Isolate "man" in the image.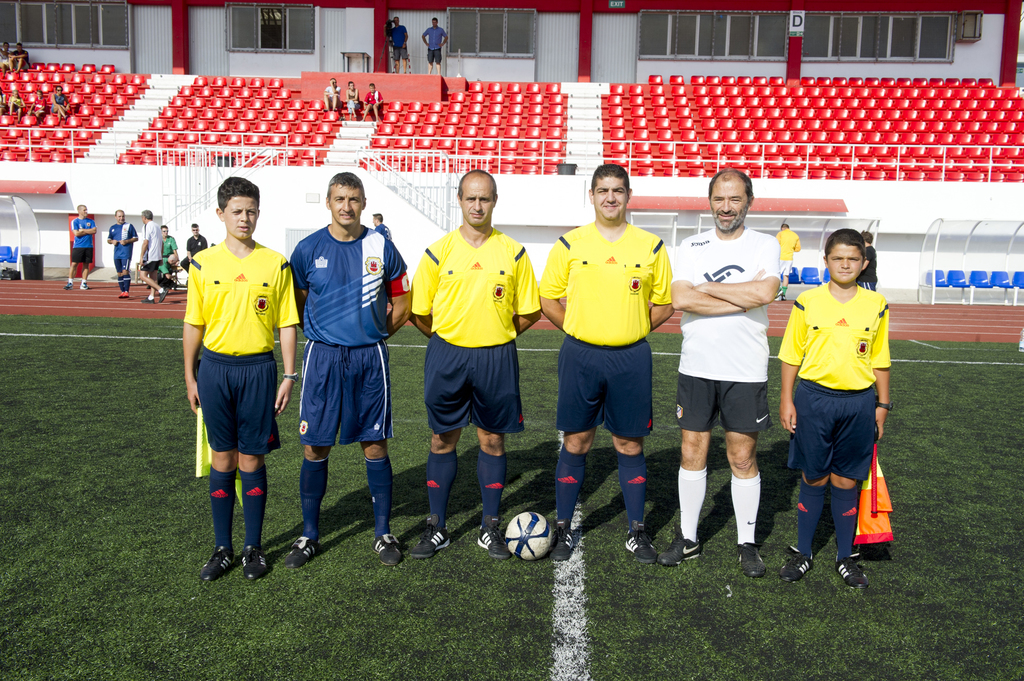
Isolated region: {"left": 406, "top": 161, "right": 548, "bottom": 565}.
